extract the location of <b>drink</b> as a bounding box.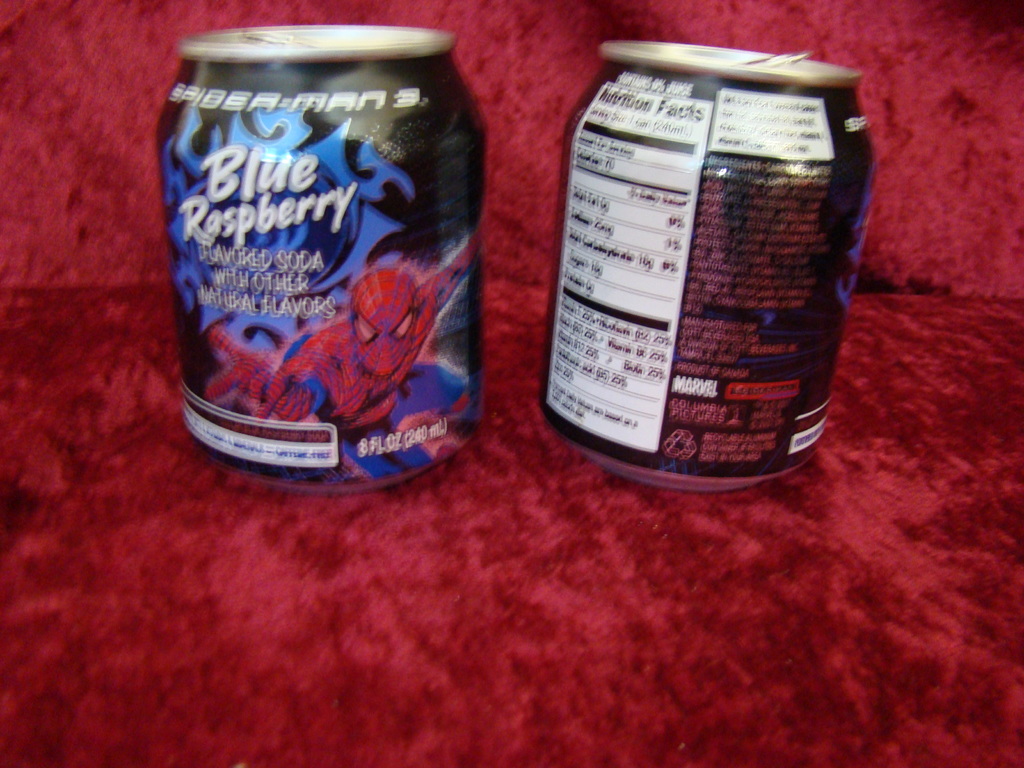
locate(154, 19, 477, 496).
